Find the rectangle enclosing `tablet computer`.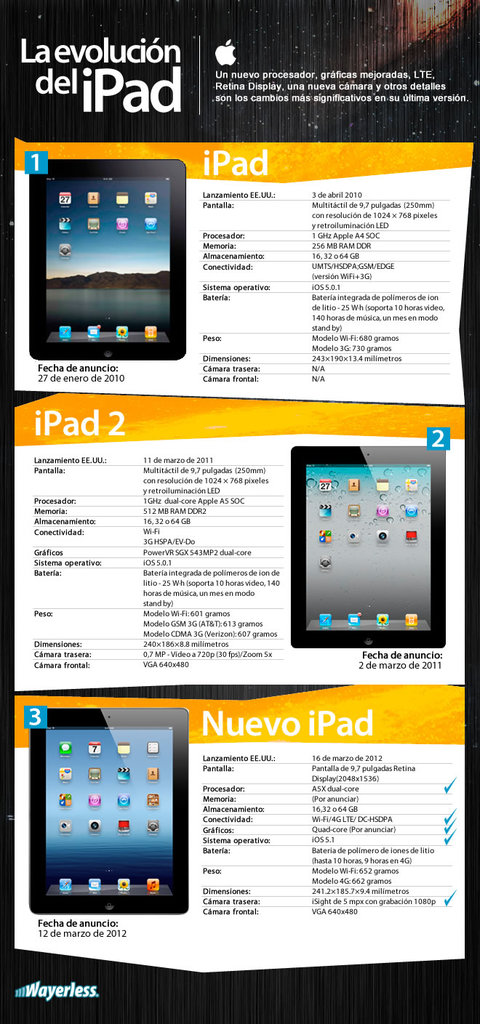
region(28, 707, 191, 917).
